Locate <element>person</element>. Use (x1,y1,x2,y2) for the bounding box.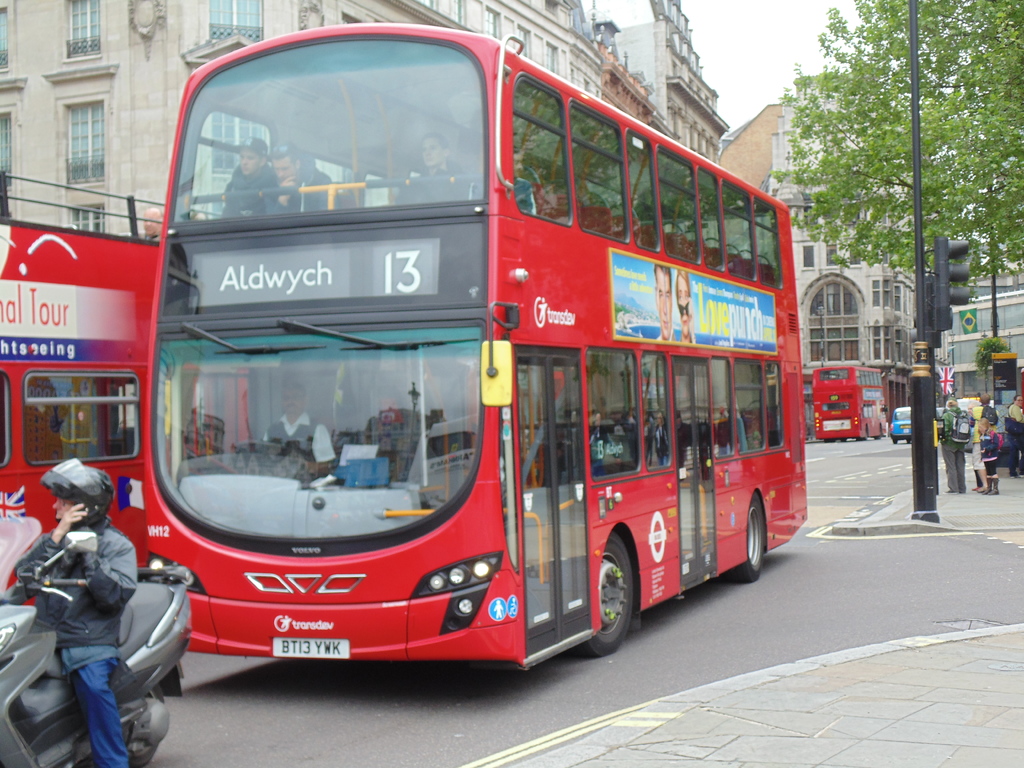
(0,463,138,767).
